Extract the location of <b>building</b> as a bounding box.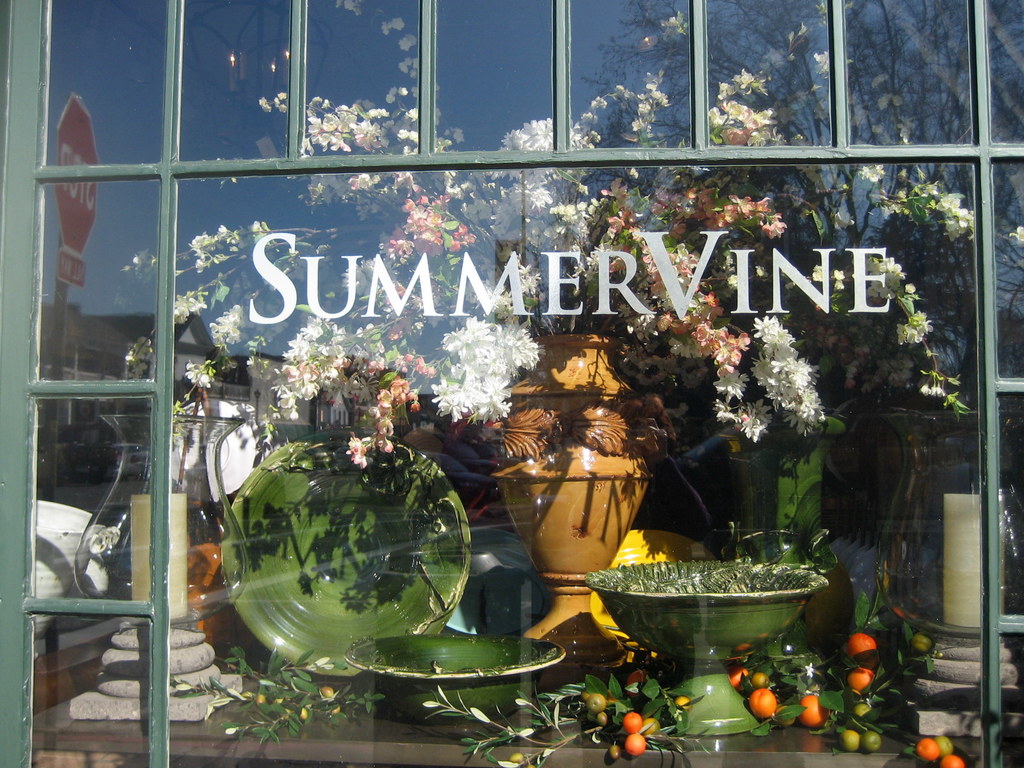
locate(0, 0, 1023, 767).
